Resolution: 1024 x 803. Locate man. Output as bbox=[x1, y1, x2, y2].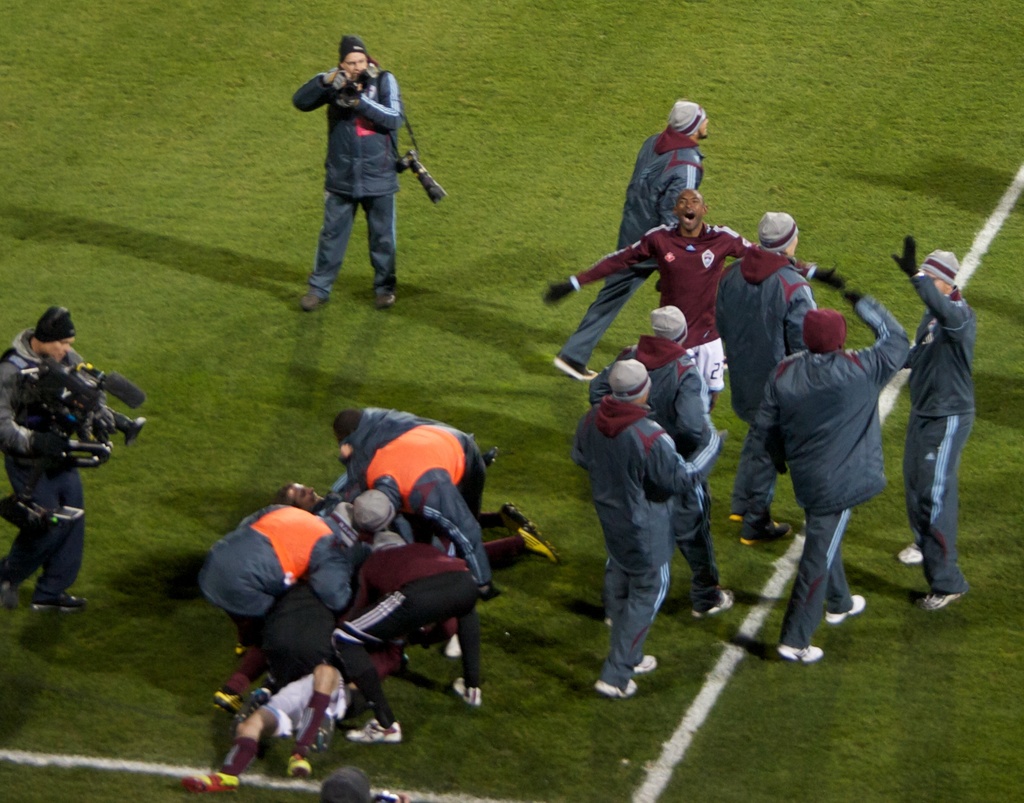
bbox=[326, 409, 556, 571].
